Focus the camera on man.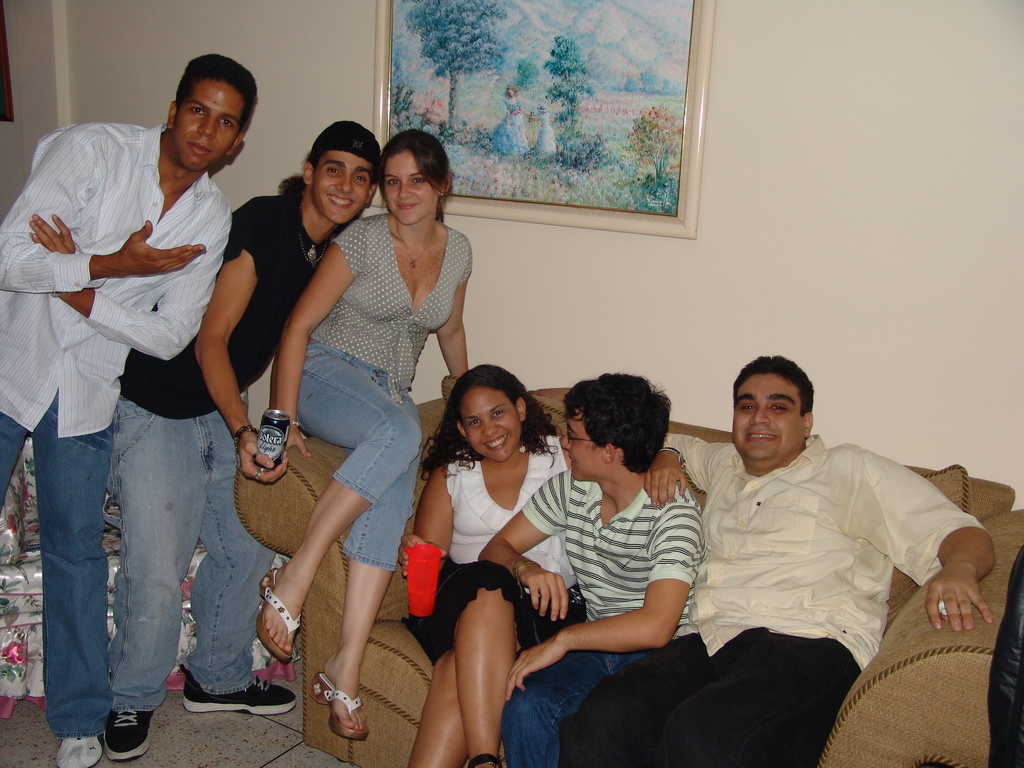
Focus region: {"left": 107, "top": 120, "right": 381, "bottom": 762}.
